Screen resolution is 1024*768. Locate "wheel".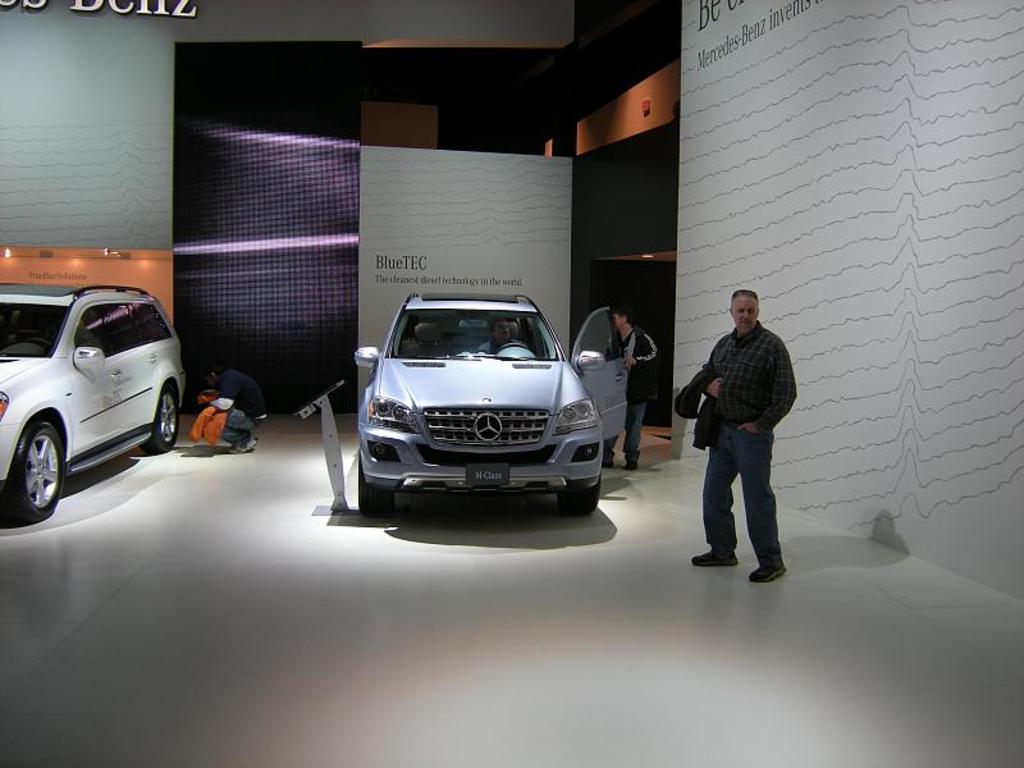
[x1=559, y1=476, x2=602, y2=517].
